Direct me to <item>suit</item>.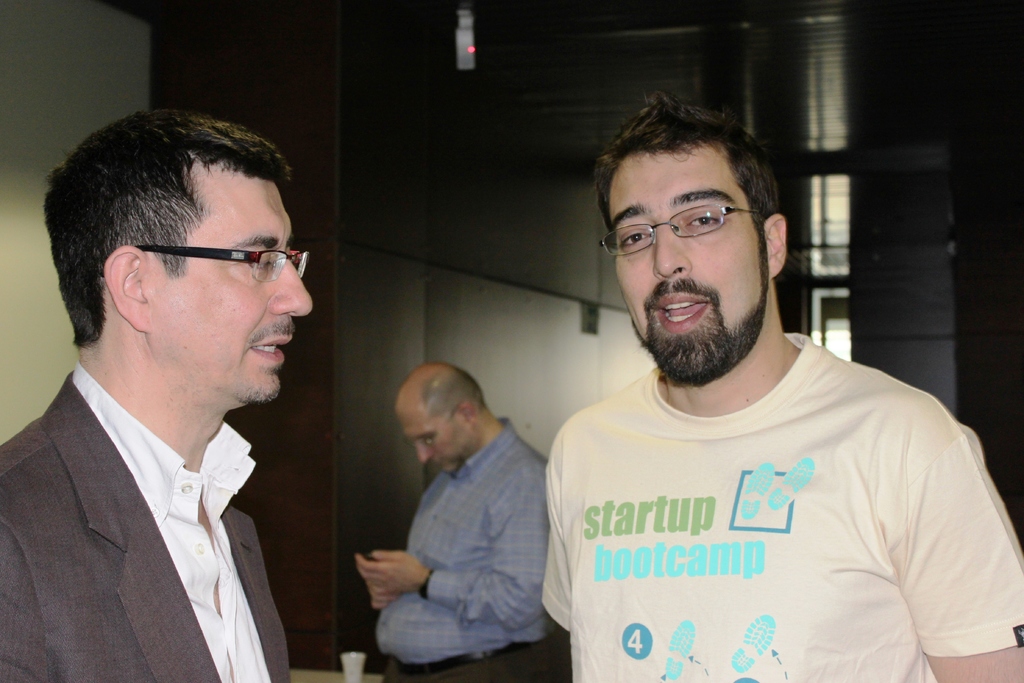
Direction: detection(15, 259, 332, 682).
